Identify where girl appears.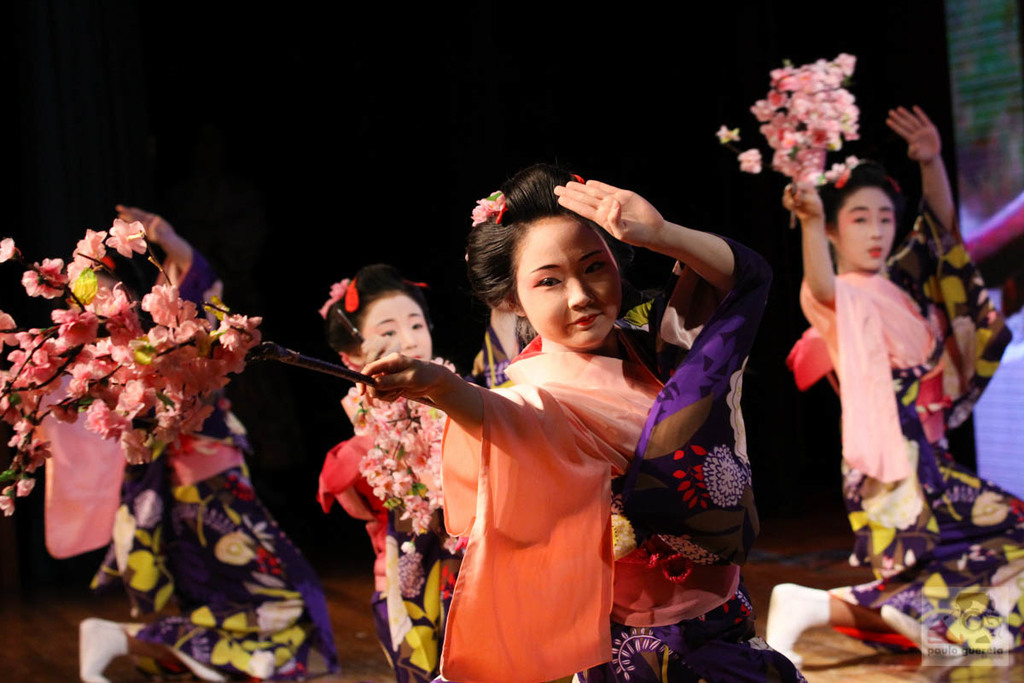
Appears at {"x1": 317, "y1": 267, "x2": 482, "y2": 674}.
